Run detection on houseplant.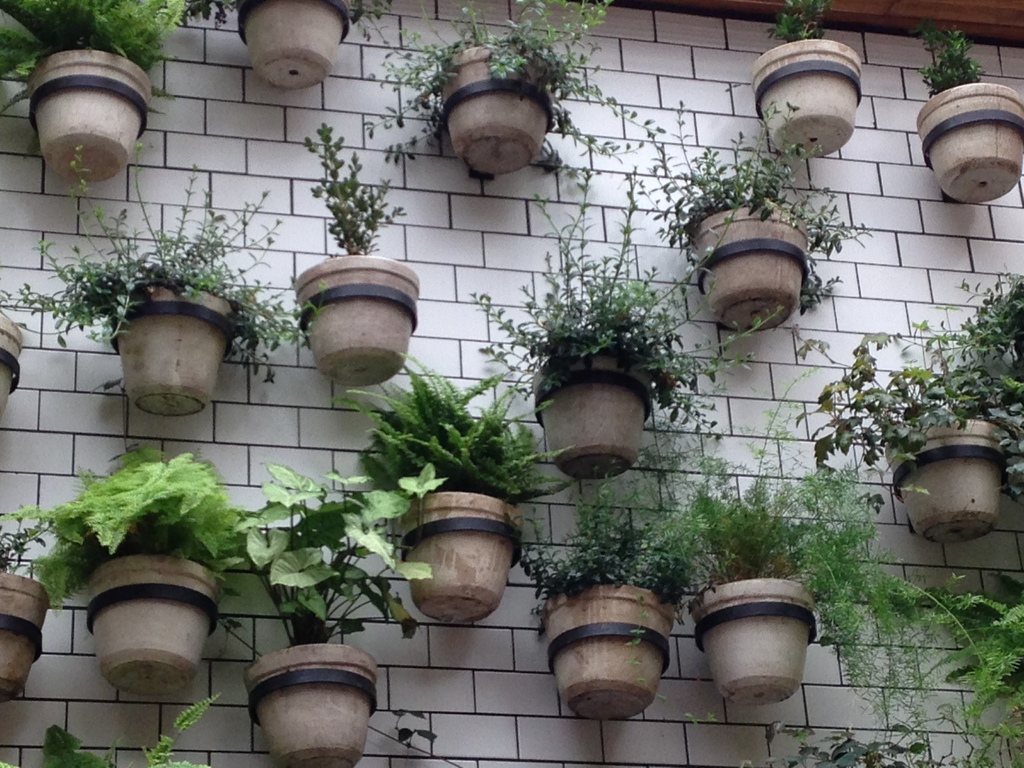
Result: region(520, 493, 684, 722).
